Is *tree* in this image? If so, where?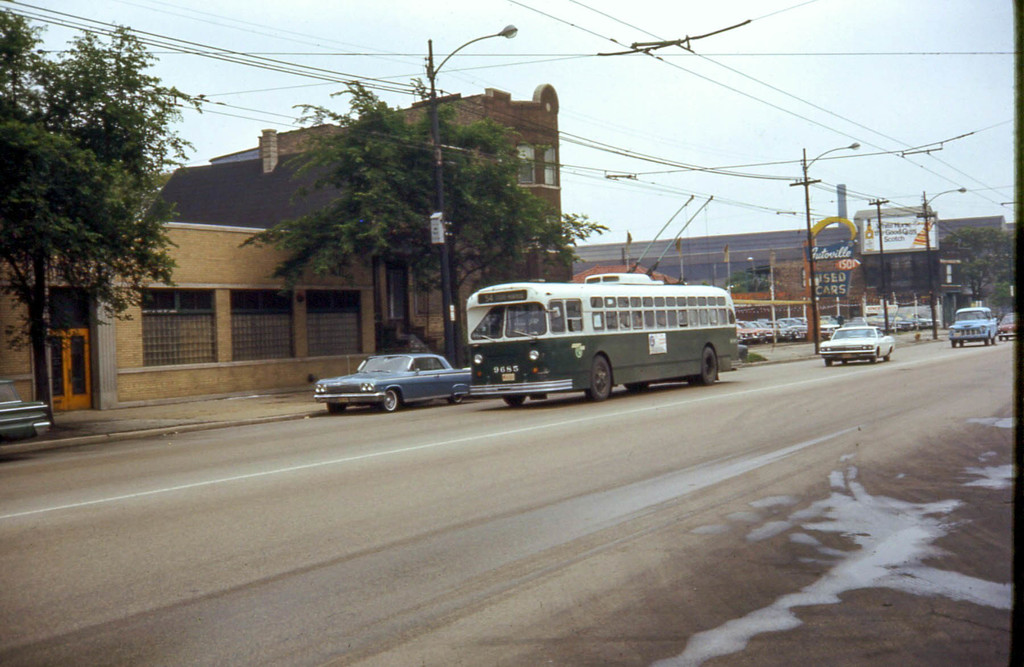
Yes, at [20, 29, 227, 385].
